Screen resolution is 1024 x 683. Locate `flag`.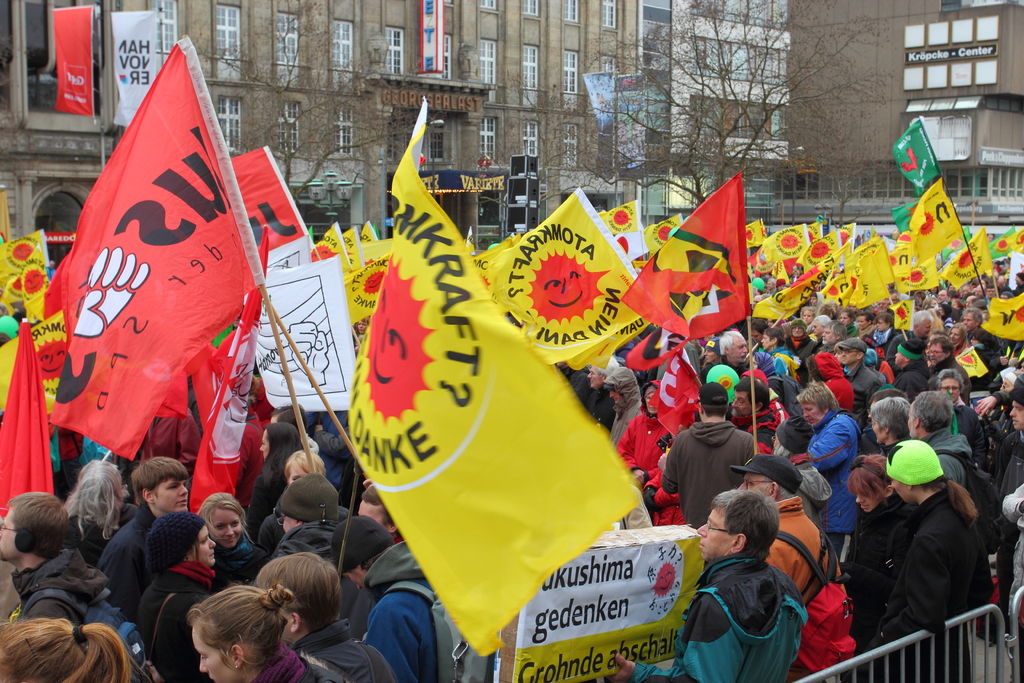
647 210 689 260.
